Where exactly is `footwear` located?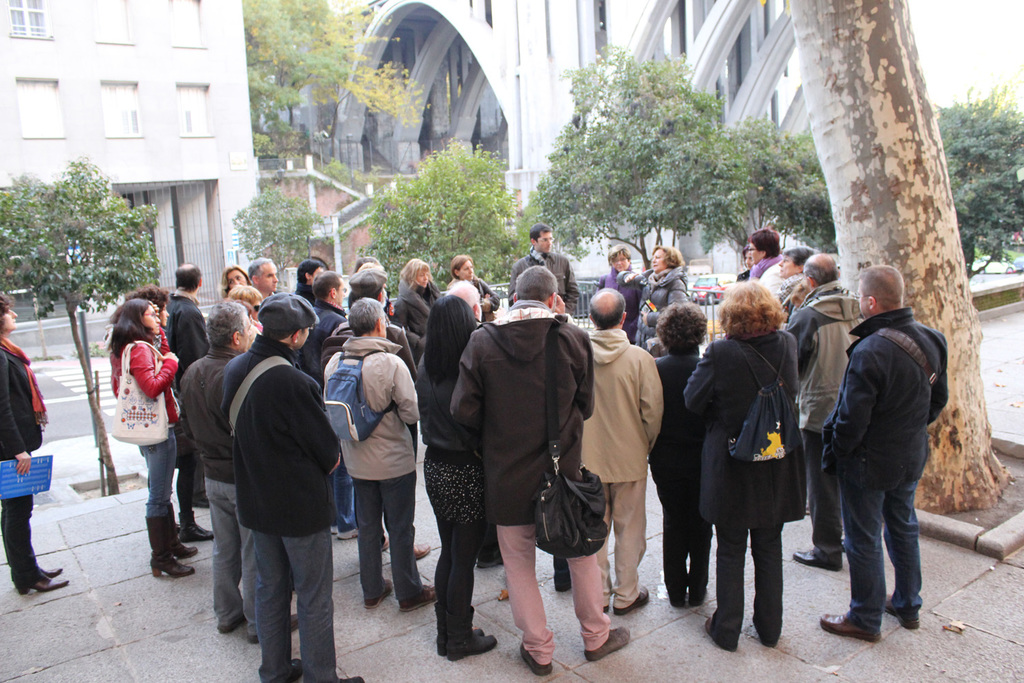
Its bounding box is <region>883, 596, 919, 635</region>.
